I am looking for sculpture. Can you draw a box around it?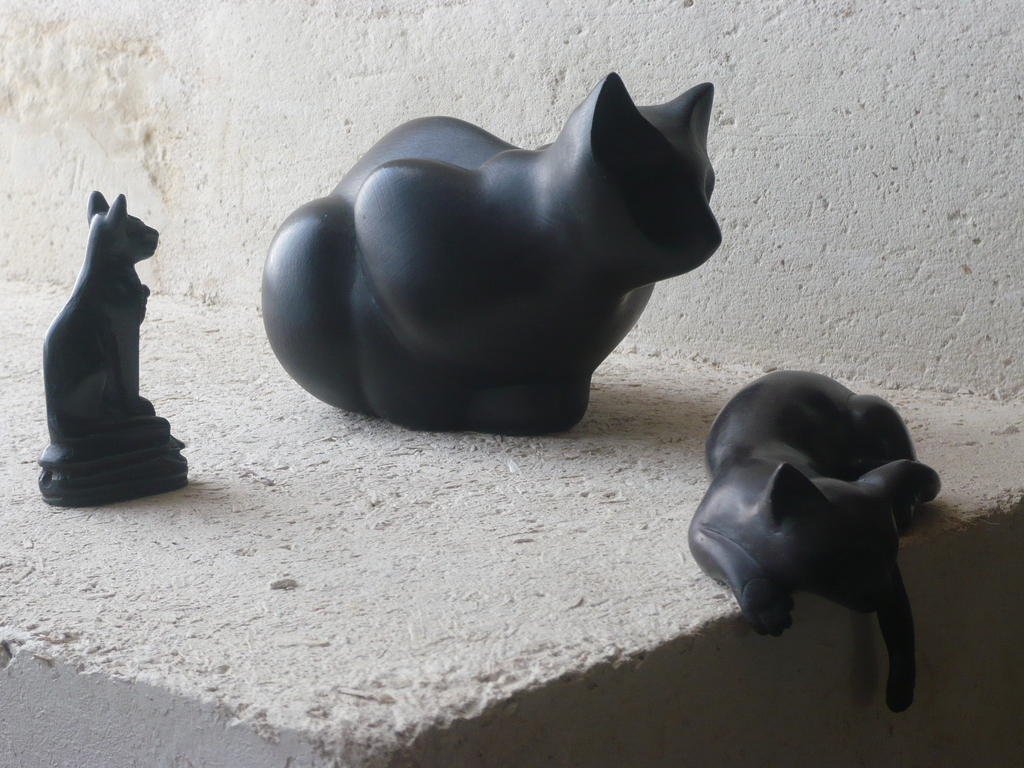
Sure, the bounding box is 35:189:200:503.
